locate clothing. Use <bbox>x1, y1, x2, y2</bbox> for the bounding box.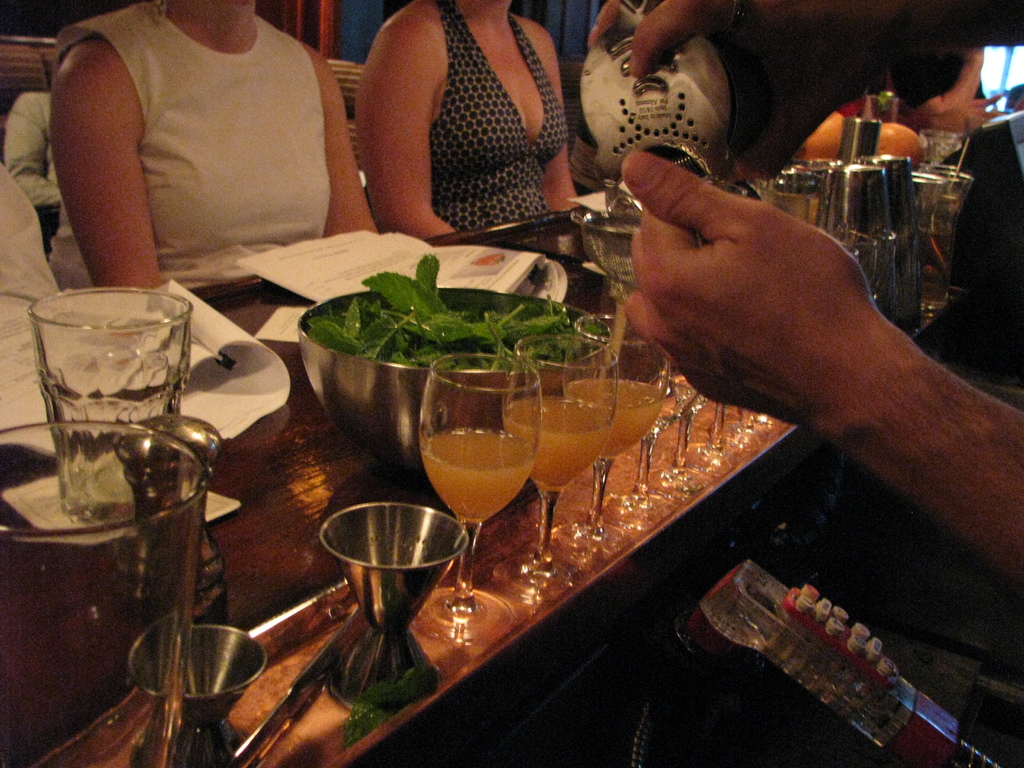
<bbox>1, 85, 61, 208</bbox>.
